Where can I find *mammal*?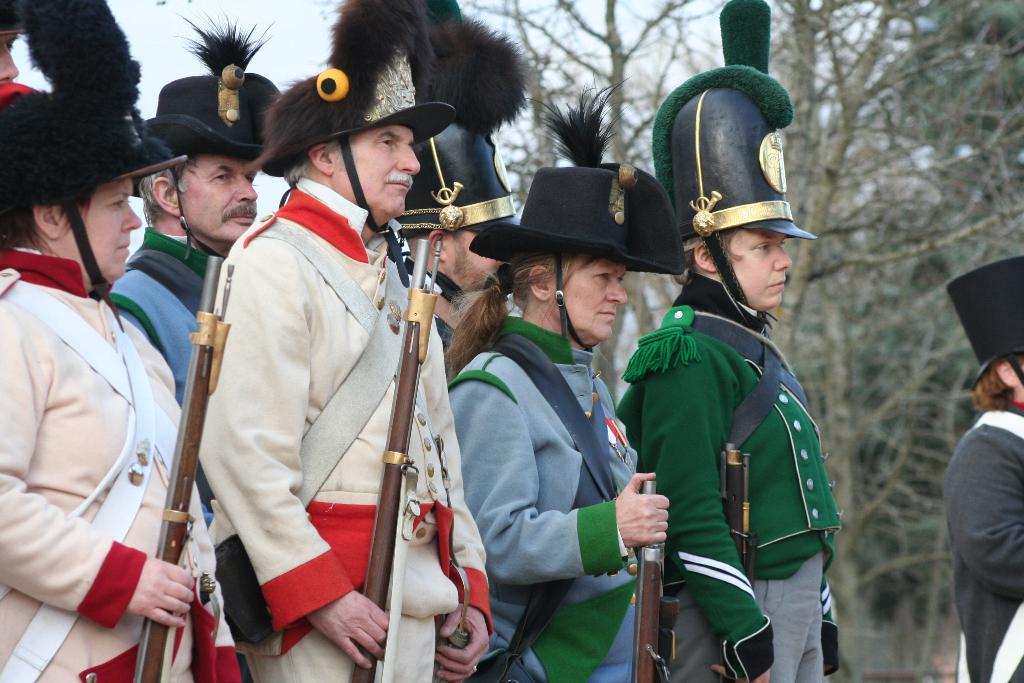
You can find it at left=607, top=0, right=835, bottom=682.
